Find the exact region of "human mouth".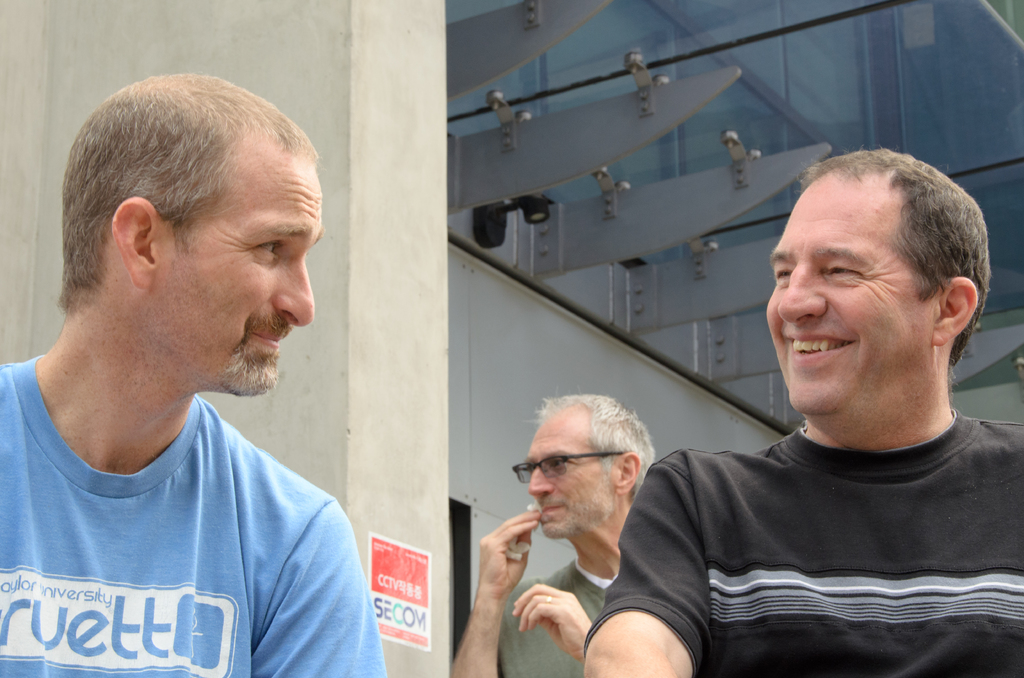
Exact region: [left=542, top=501, right=566, bottom=523].
